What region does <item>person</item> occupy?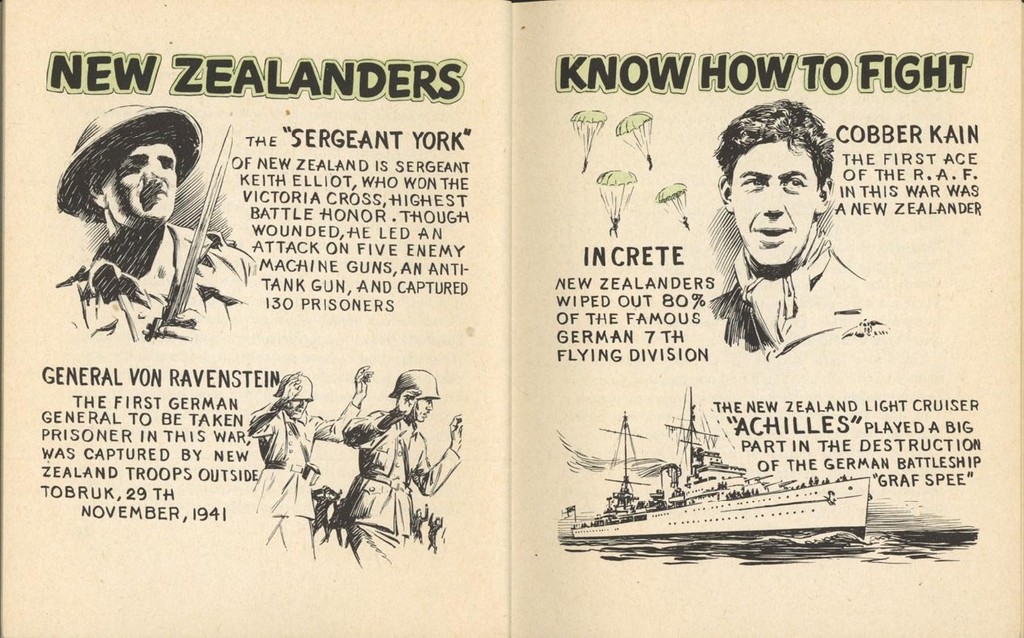
<bbox>711, 99, 885, 358</bbox>.
